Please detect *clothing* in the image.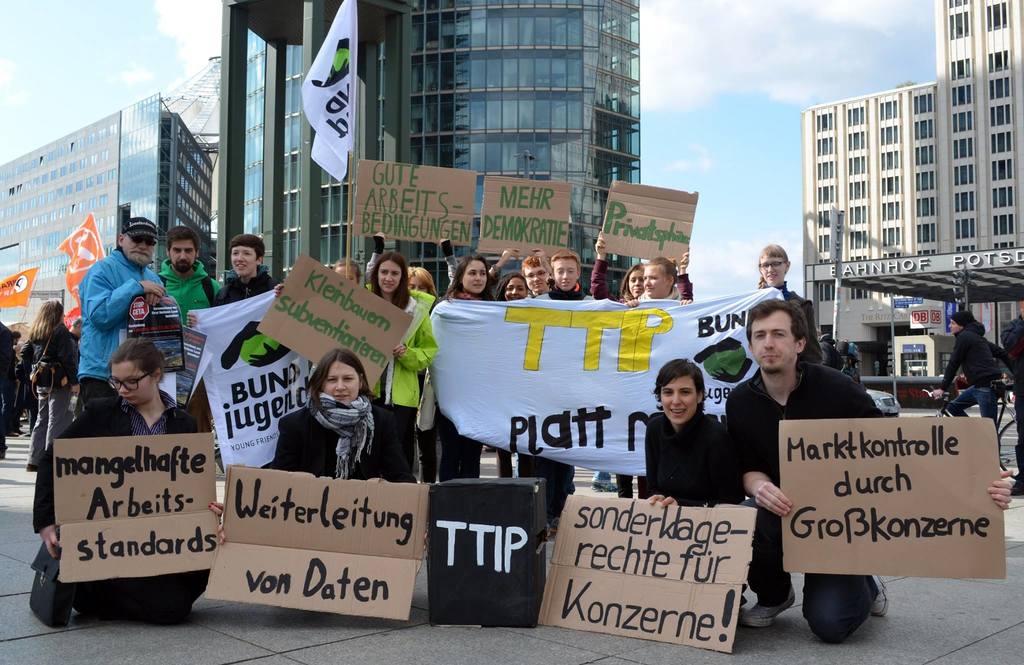
{"x1": 946, "y1": 320, "x2": 1009, "y2": 479}.
